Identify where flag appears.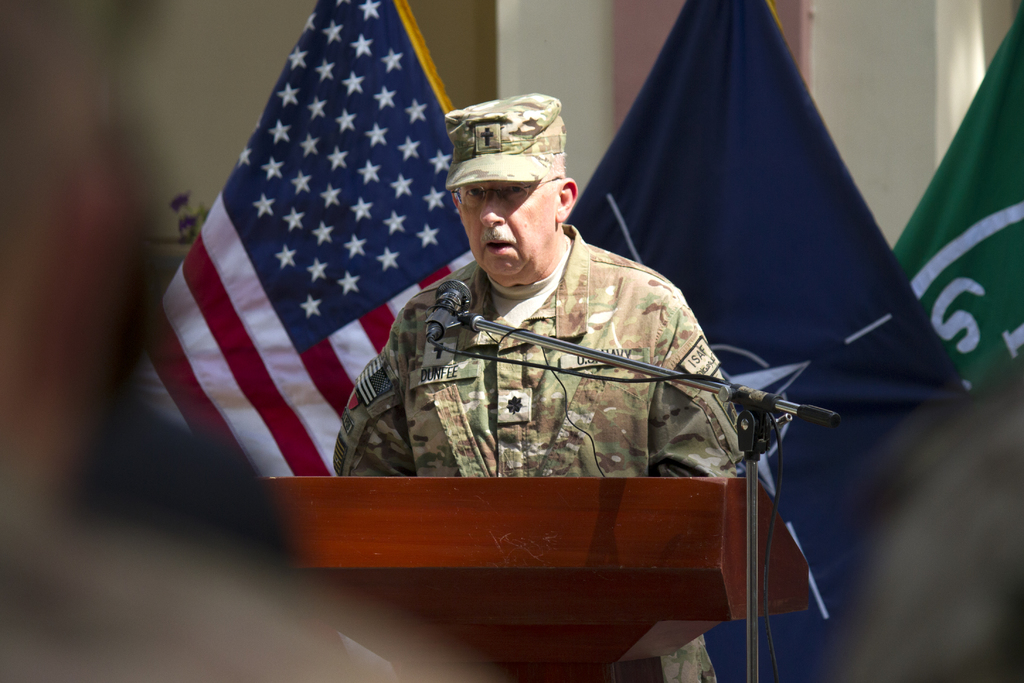
Appears at locate(536, 0, 934, 682).
